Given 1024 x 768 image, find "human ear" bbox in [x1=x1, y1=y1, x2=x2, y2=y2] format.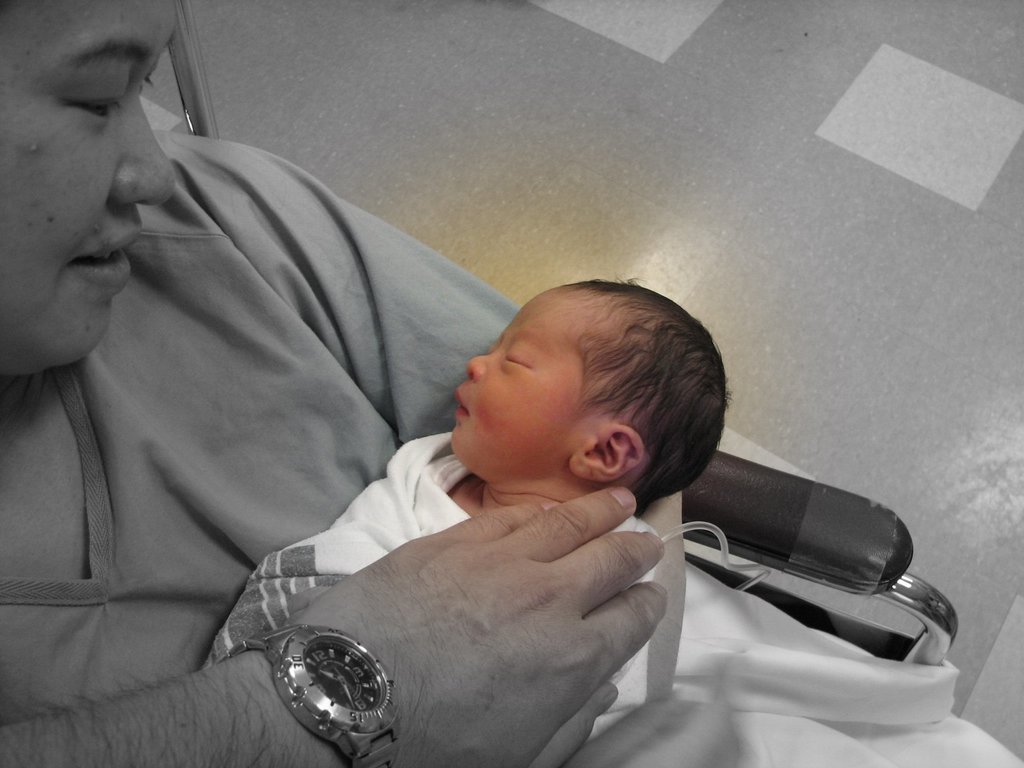
[x1=570, y1=424, x2=642, y2=479].
